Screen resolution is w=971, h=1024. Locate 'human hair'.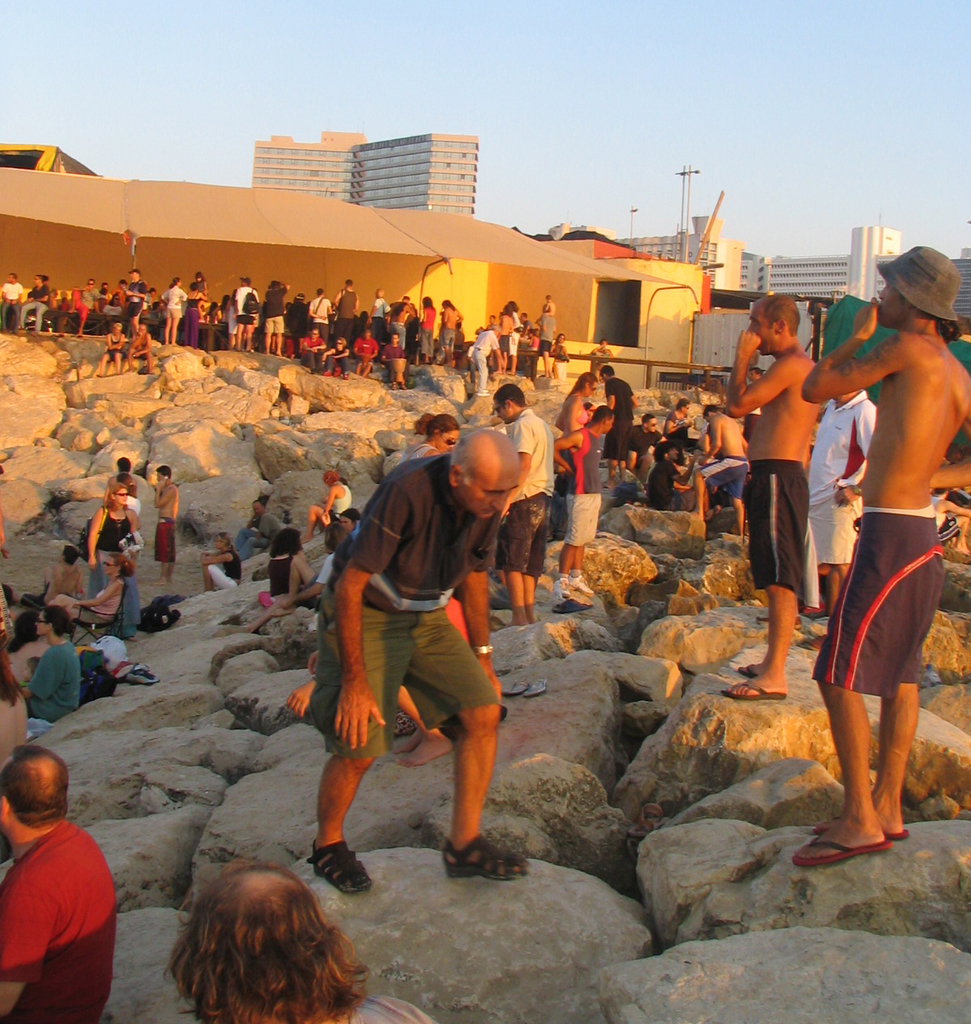
locate(753, 292, 804, 338).
